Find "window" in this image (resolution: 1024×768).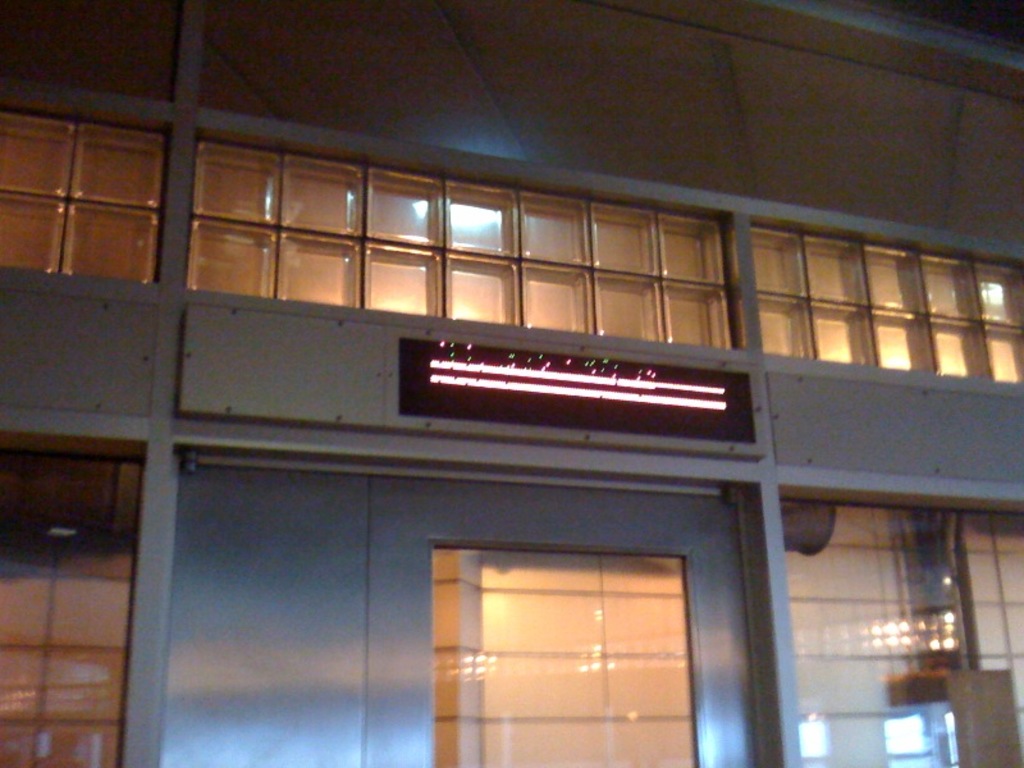
<box>0,444,140,767</box>.
